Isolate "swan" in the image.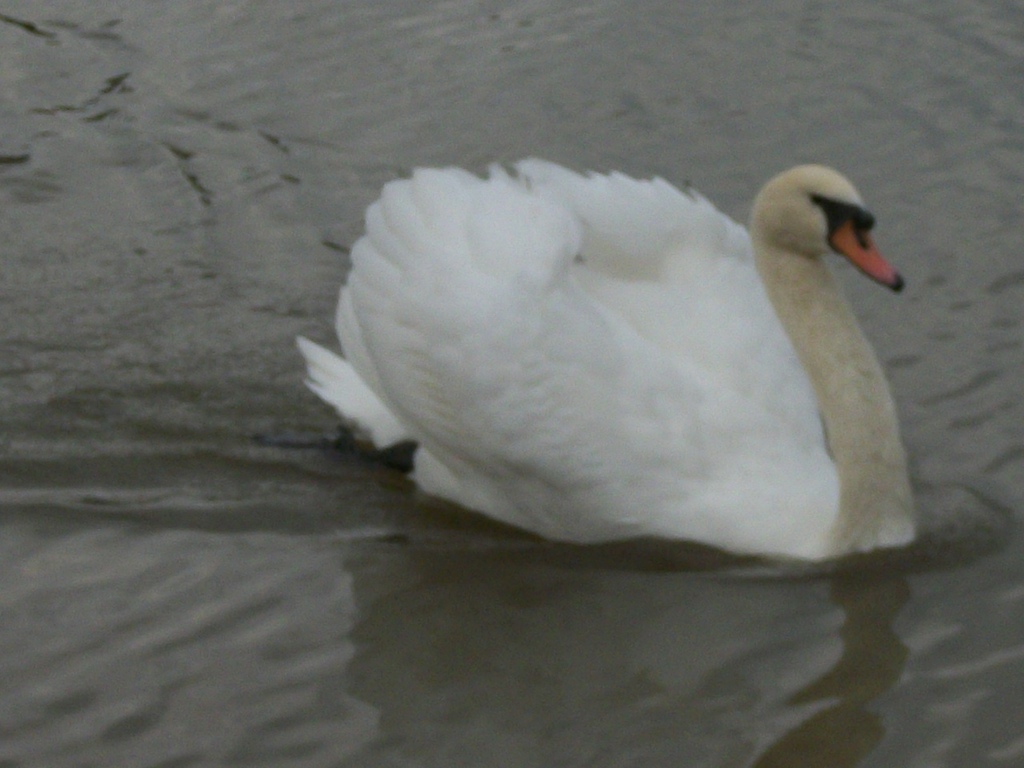
Isolated region: bbox=(279, 146, 918, 557).
